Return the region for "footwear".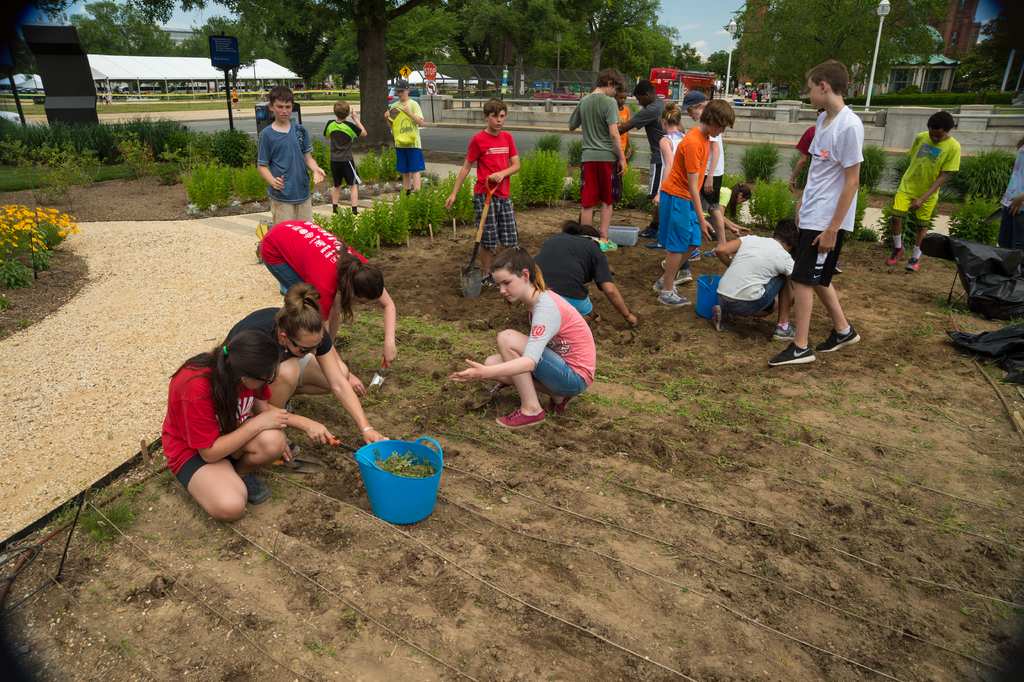
[652, 276, 681, 300].
